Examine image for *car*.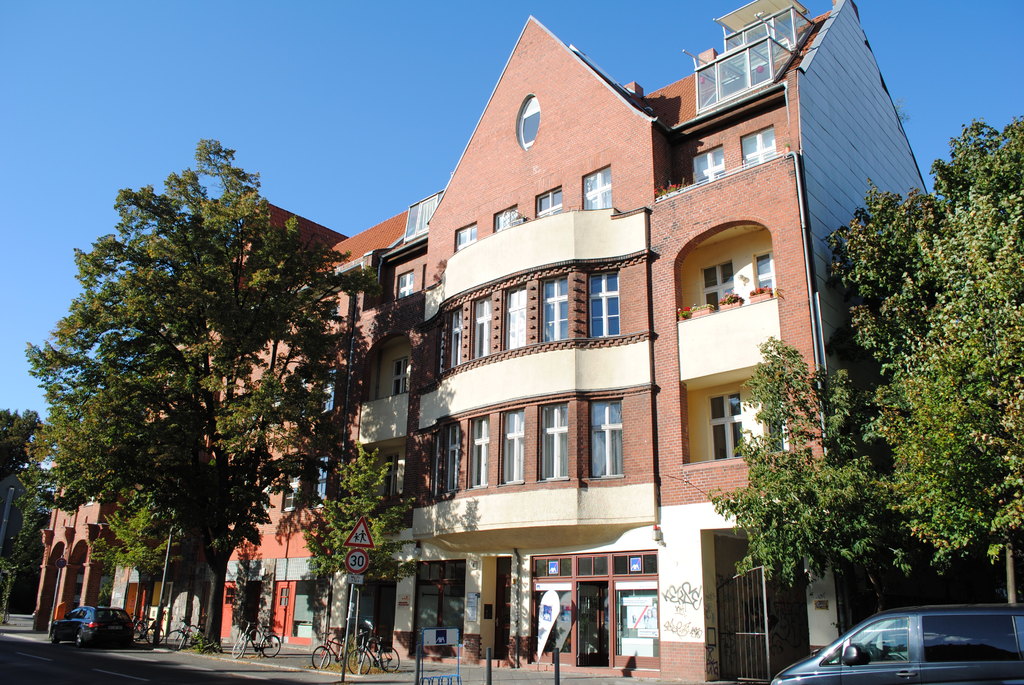
Examination result: 49:605:132:647.
